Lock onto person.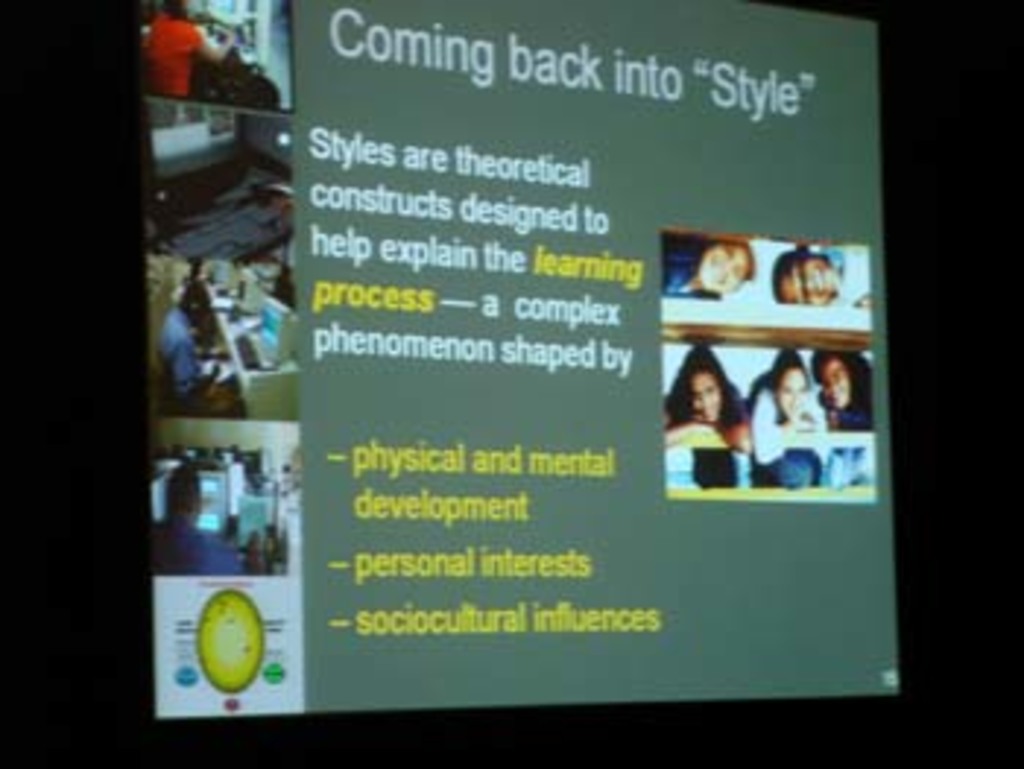
Locked: box=[661, 228, 752, 301].
